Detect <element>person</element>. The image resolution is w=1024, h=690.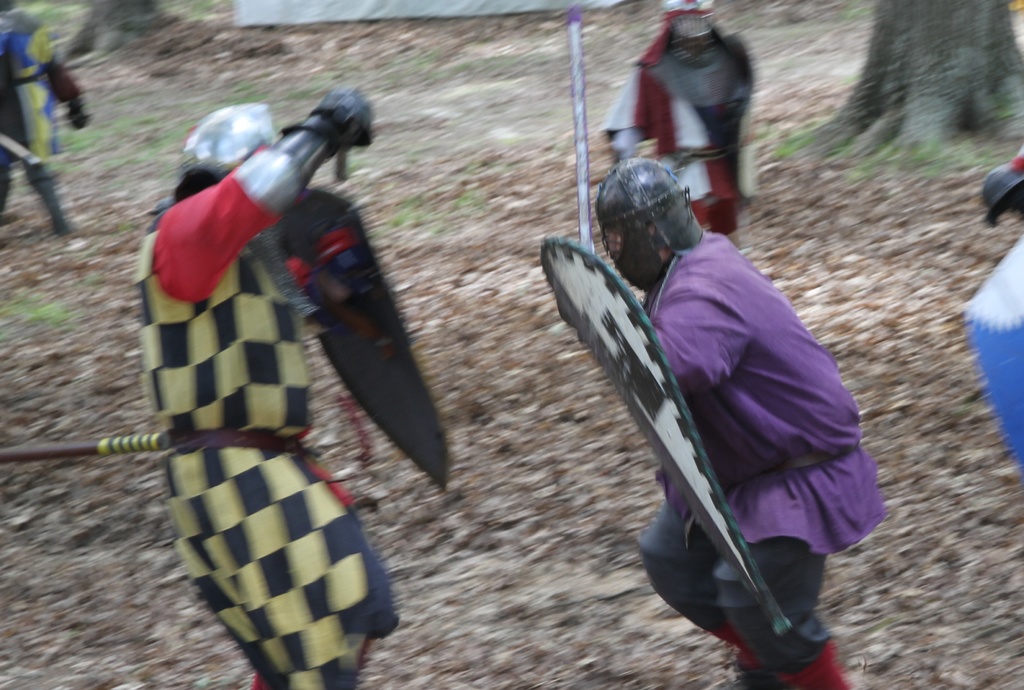
<box>0,0,93,235</box>.
